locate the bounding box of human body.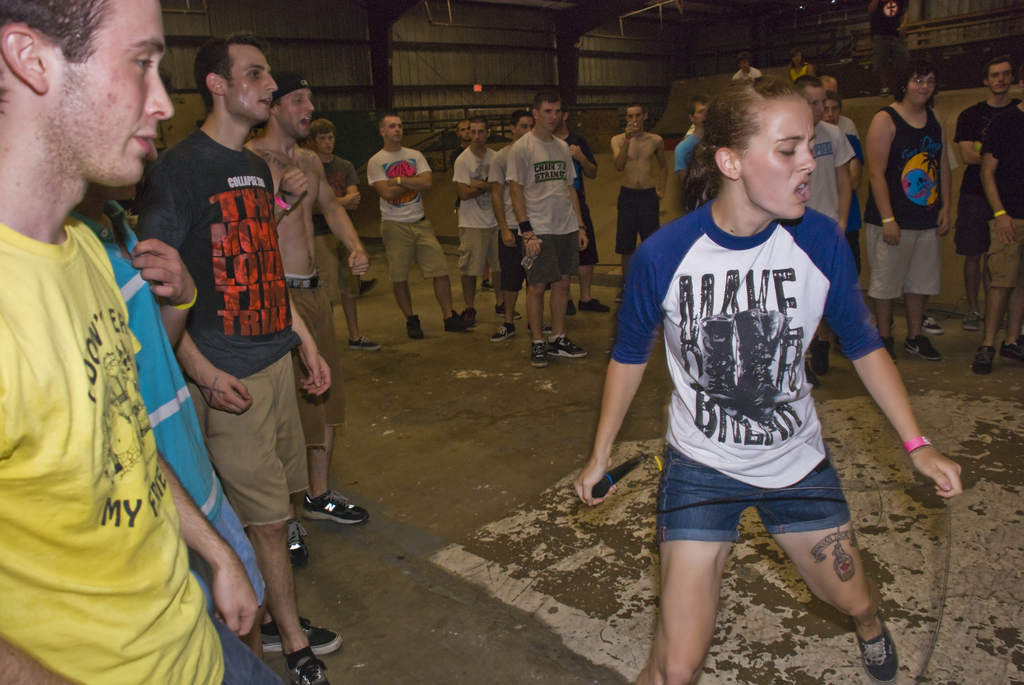
Bounding box: l=220, t=125, r=353, b=524.
